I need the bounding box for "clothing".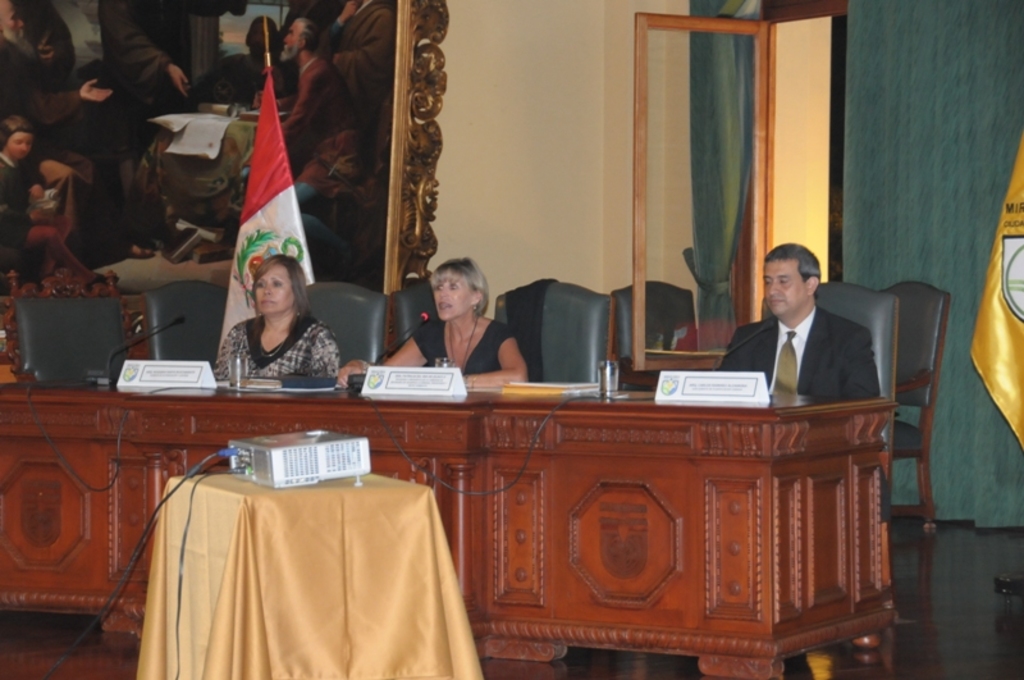
Here it is: (93, 0, 183, 156).
